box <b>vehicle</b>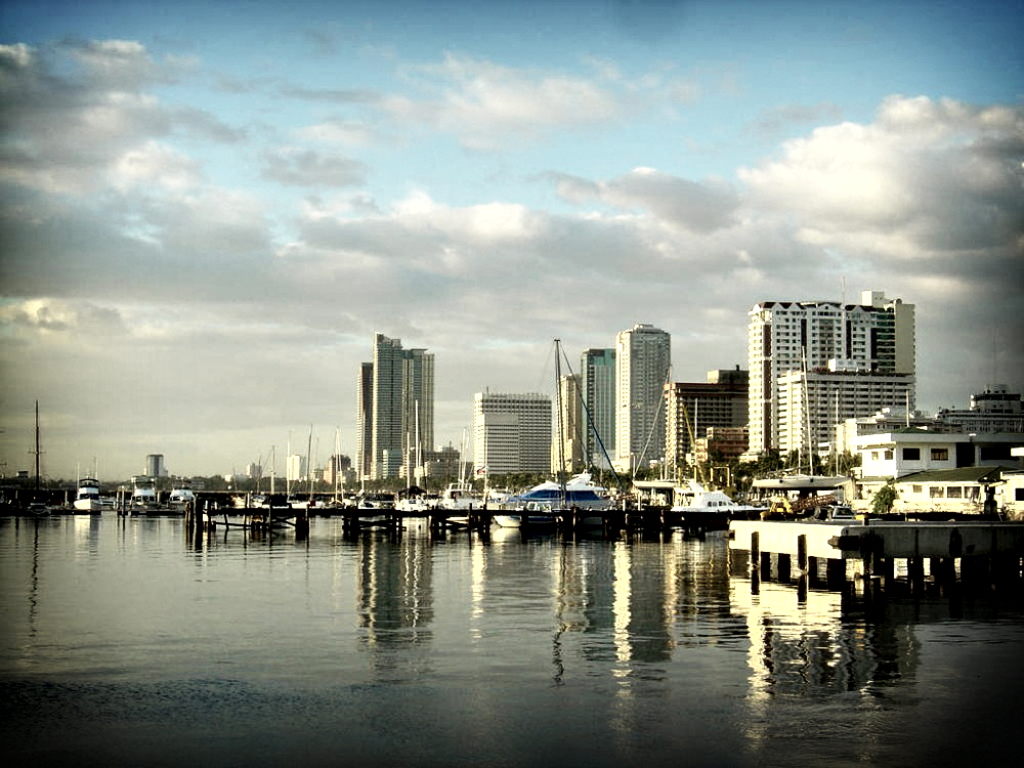
317, 421, 361, 513
